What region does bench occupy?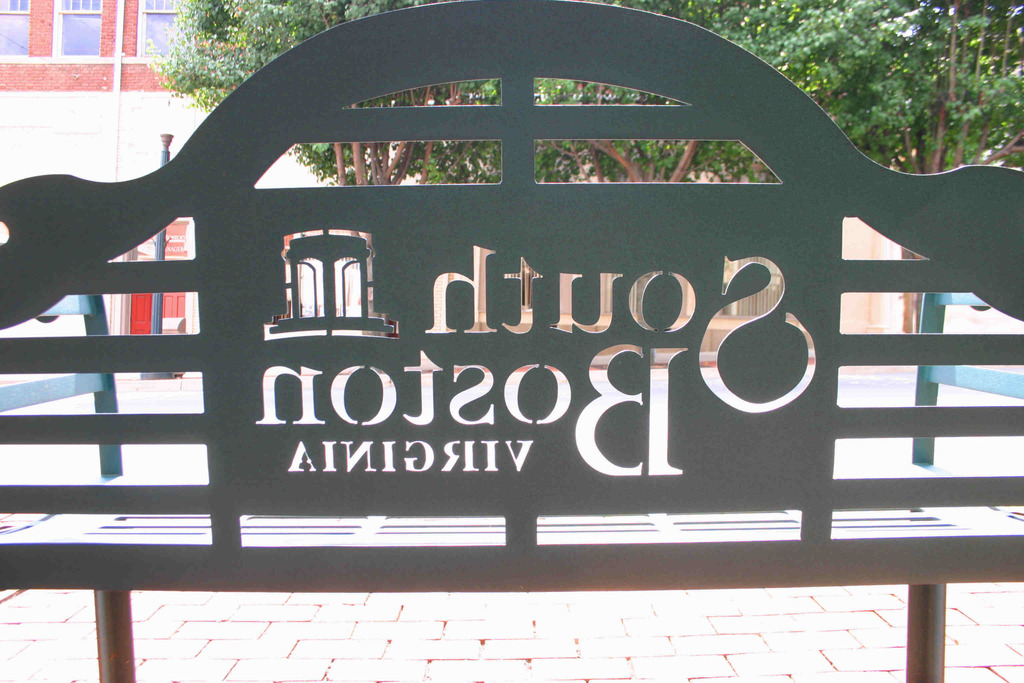
box=[24, 31, 1020, 674].
